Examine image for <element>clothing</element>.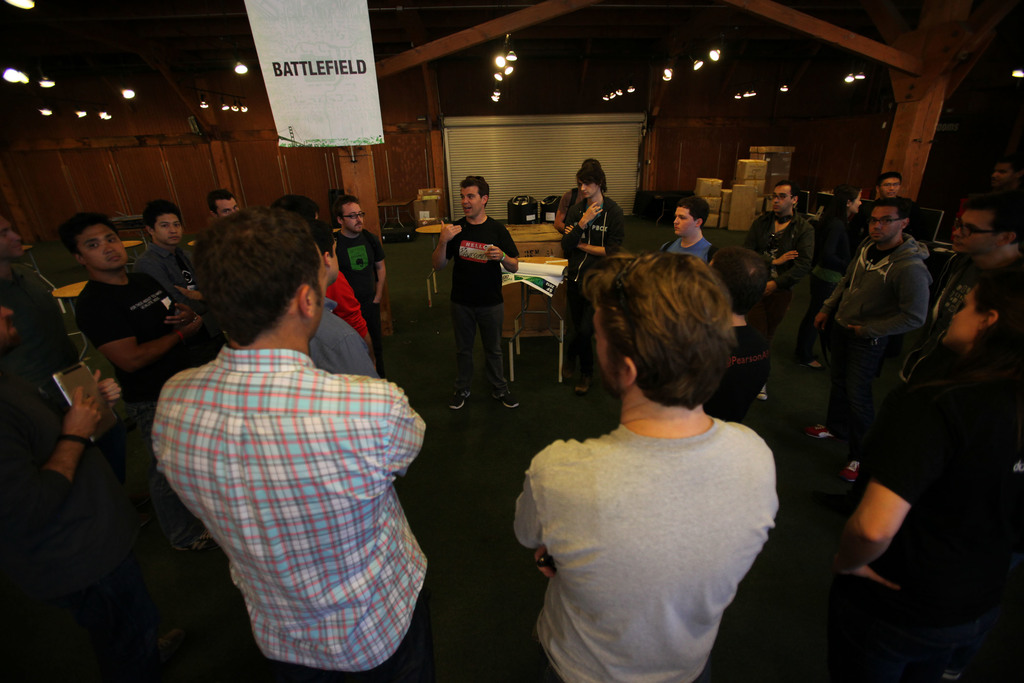
Examination result: bbox=[305, 311, 376, 383].
